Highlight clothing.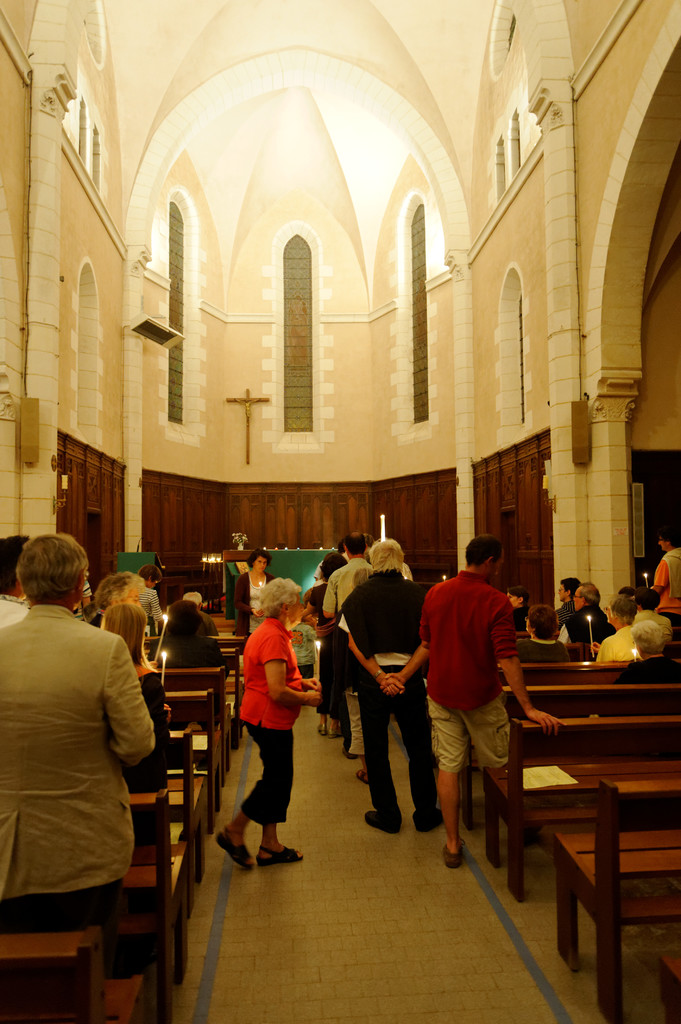
Highlighted region: (417, 570, 517, 777).
